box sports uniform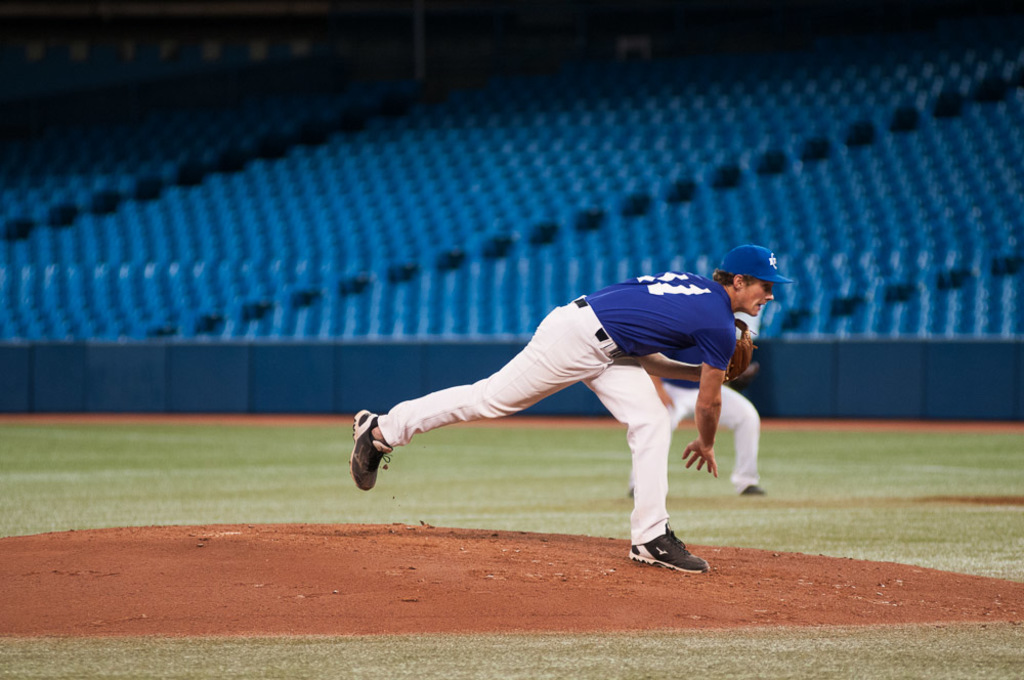
BBox(627, 347, 769, 497)
